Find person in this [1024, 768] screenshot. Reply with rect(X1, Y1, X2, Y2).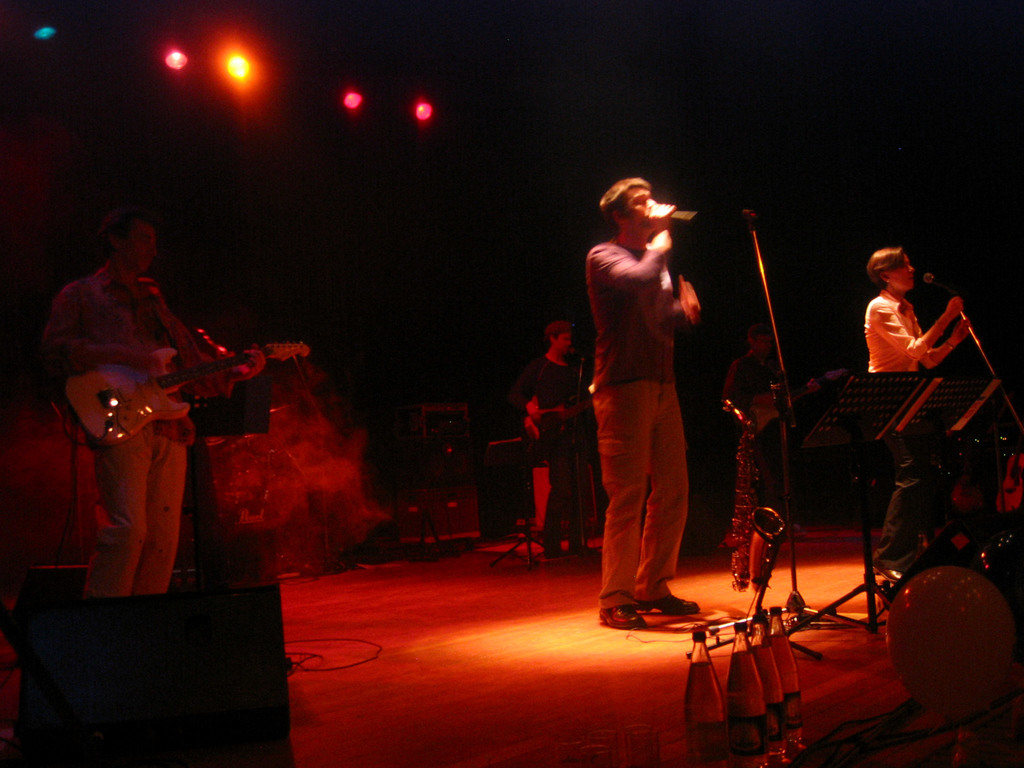
rect(504, 317, 587, 561).
